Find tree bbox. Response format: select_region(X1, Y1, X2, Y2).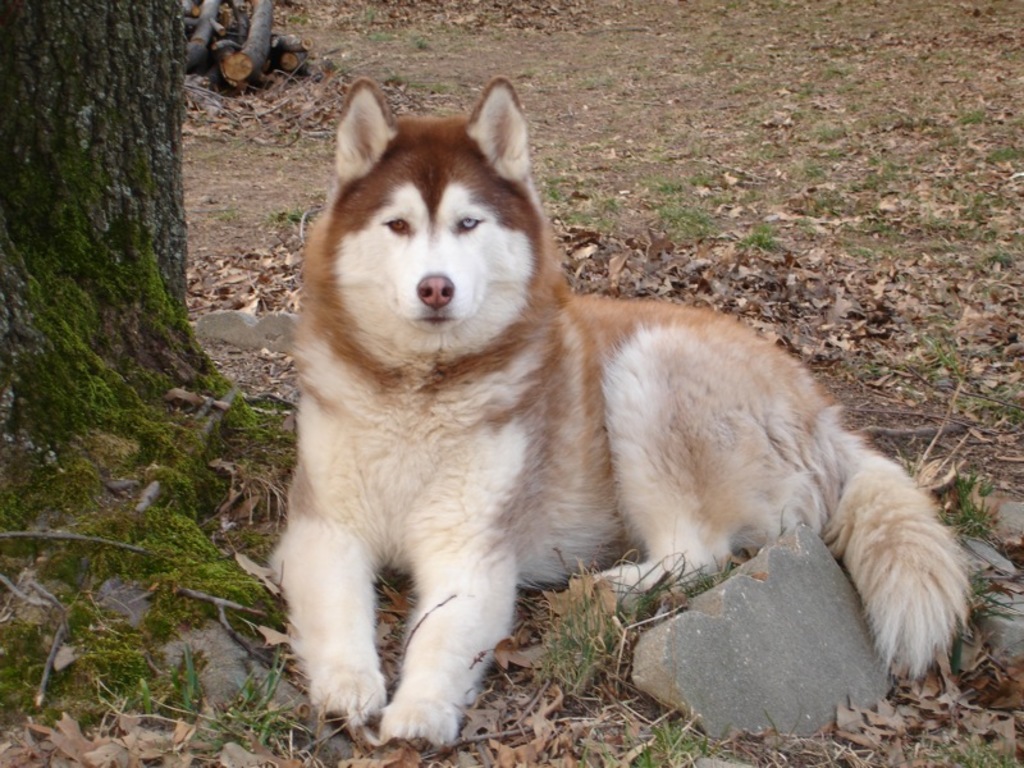
select_region(0, 0, 333, 762).
